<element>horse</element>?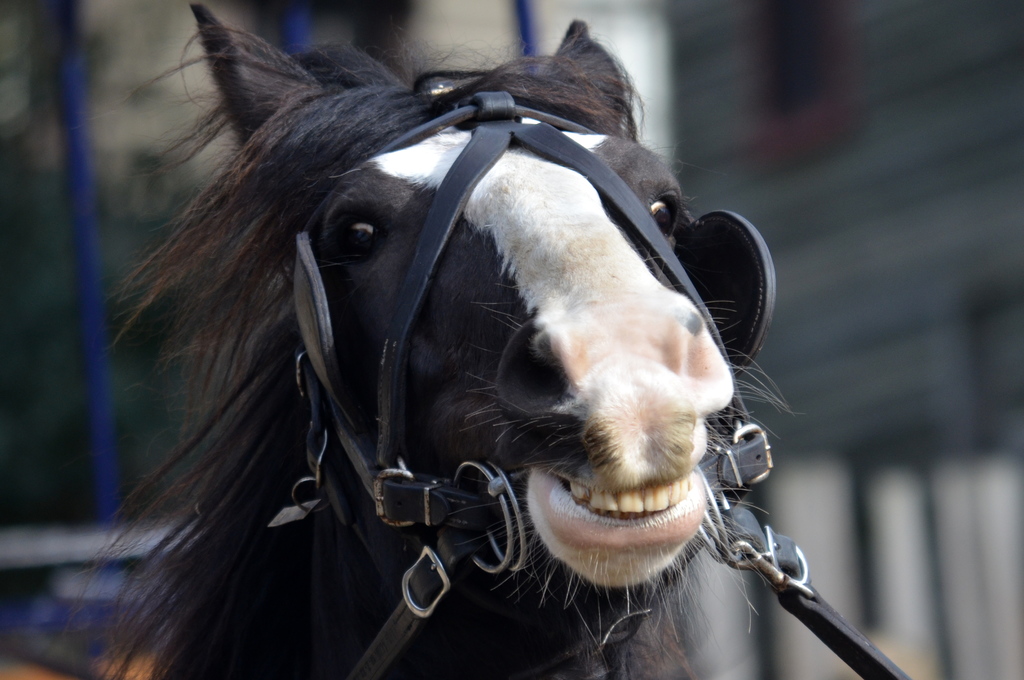
(x1=61, y1=0, x2=790, y2=679)
